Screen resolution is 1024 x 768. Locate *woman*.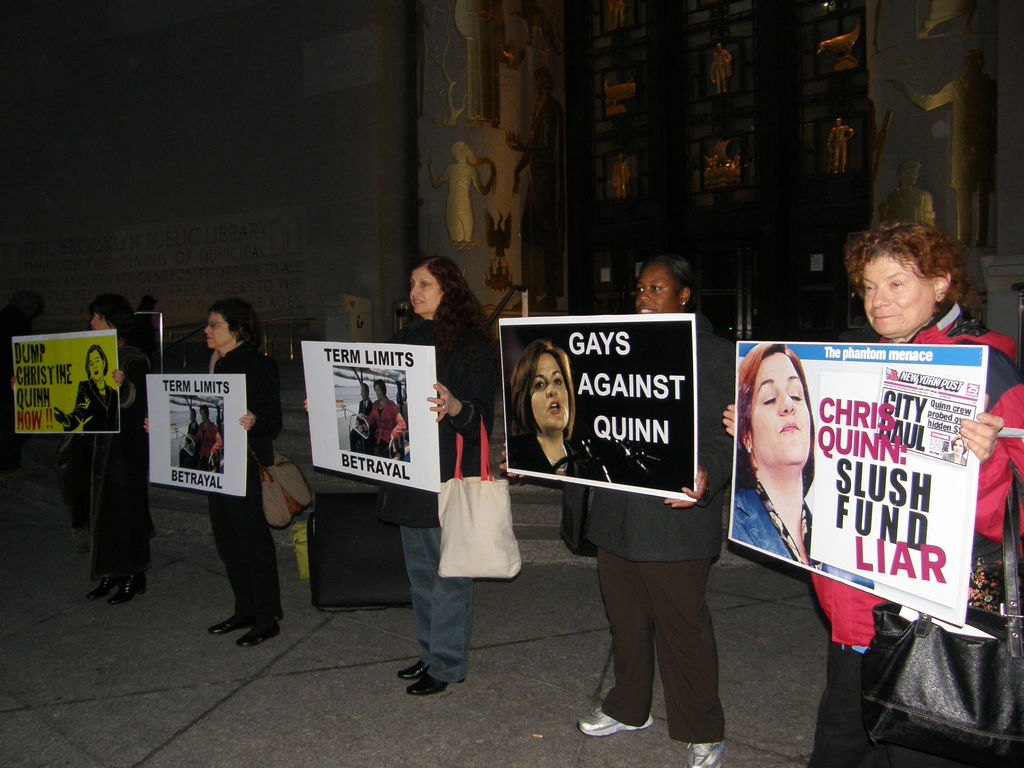
[51, 341, 123, 430].
